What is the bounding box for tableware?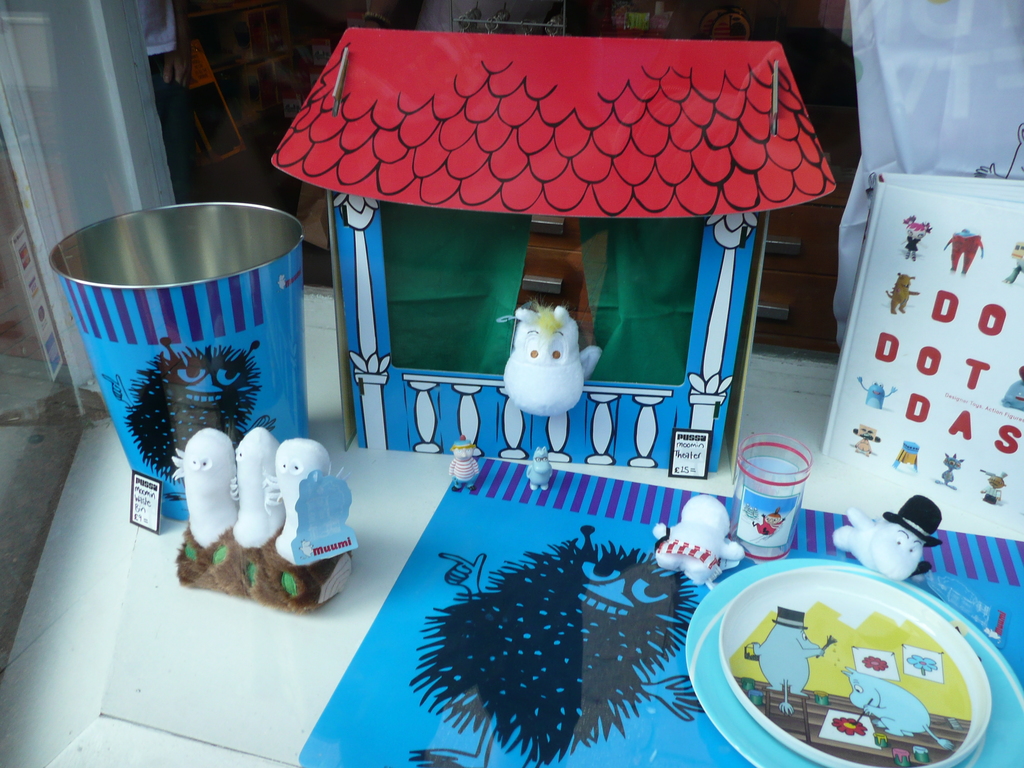
<region>731, 431, 806, 563</region>.
